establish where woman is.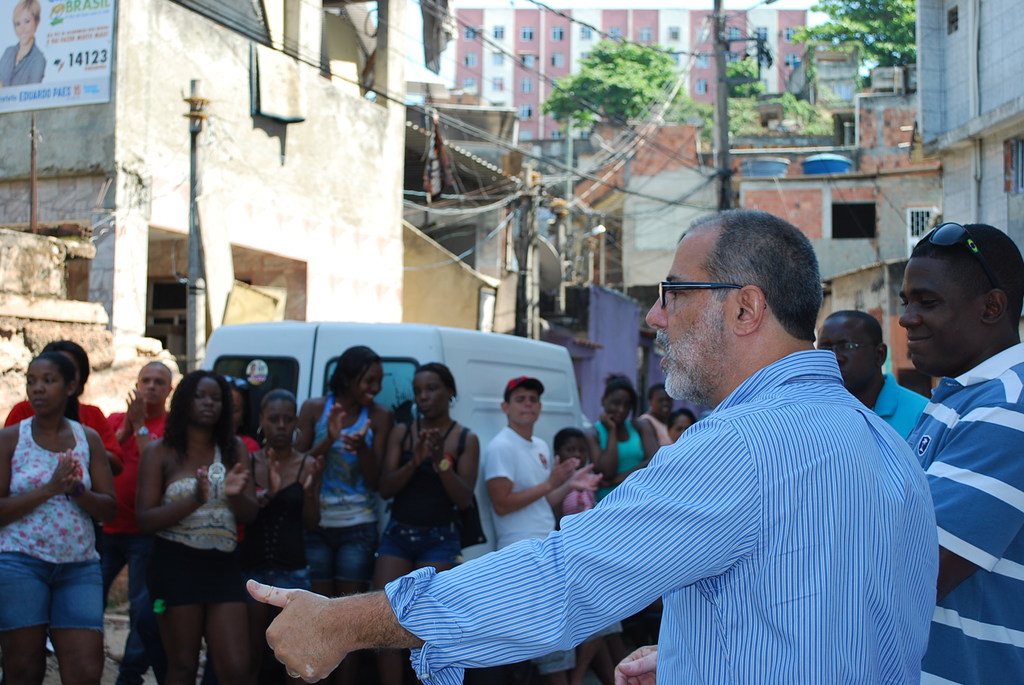
Established at bbox=(637, 381, 673, 458).
